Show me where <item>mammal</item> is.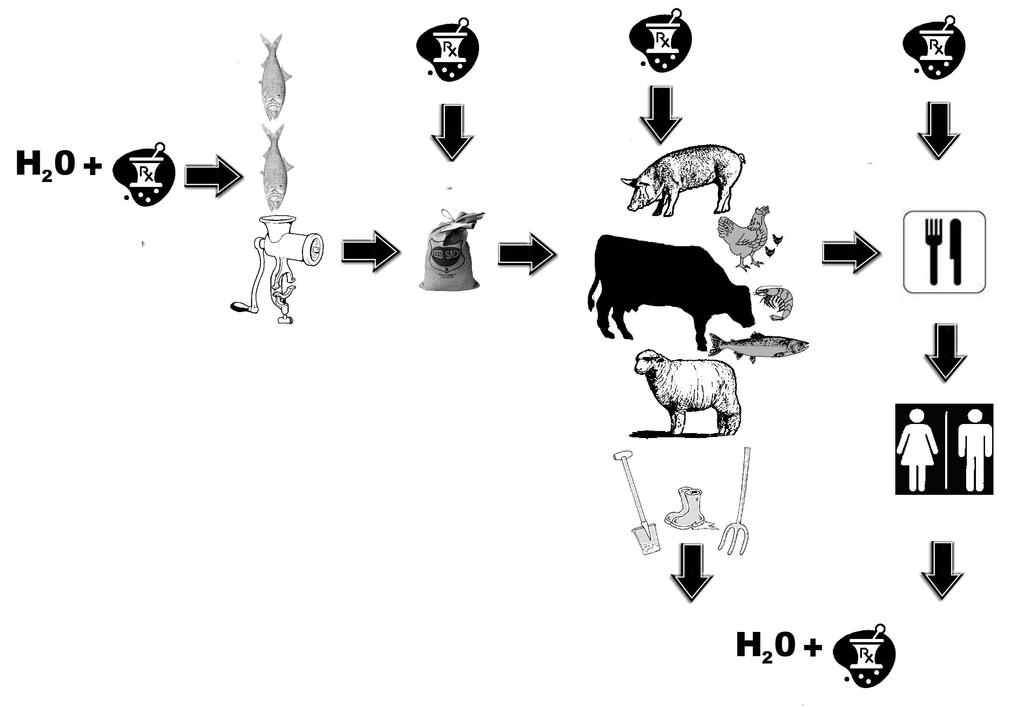
<item>mammal</item> is at box=[586, 234, 752, 350].
